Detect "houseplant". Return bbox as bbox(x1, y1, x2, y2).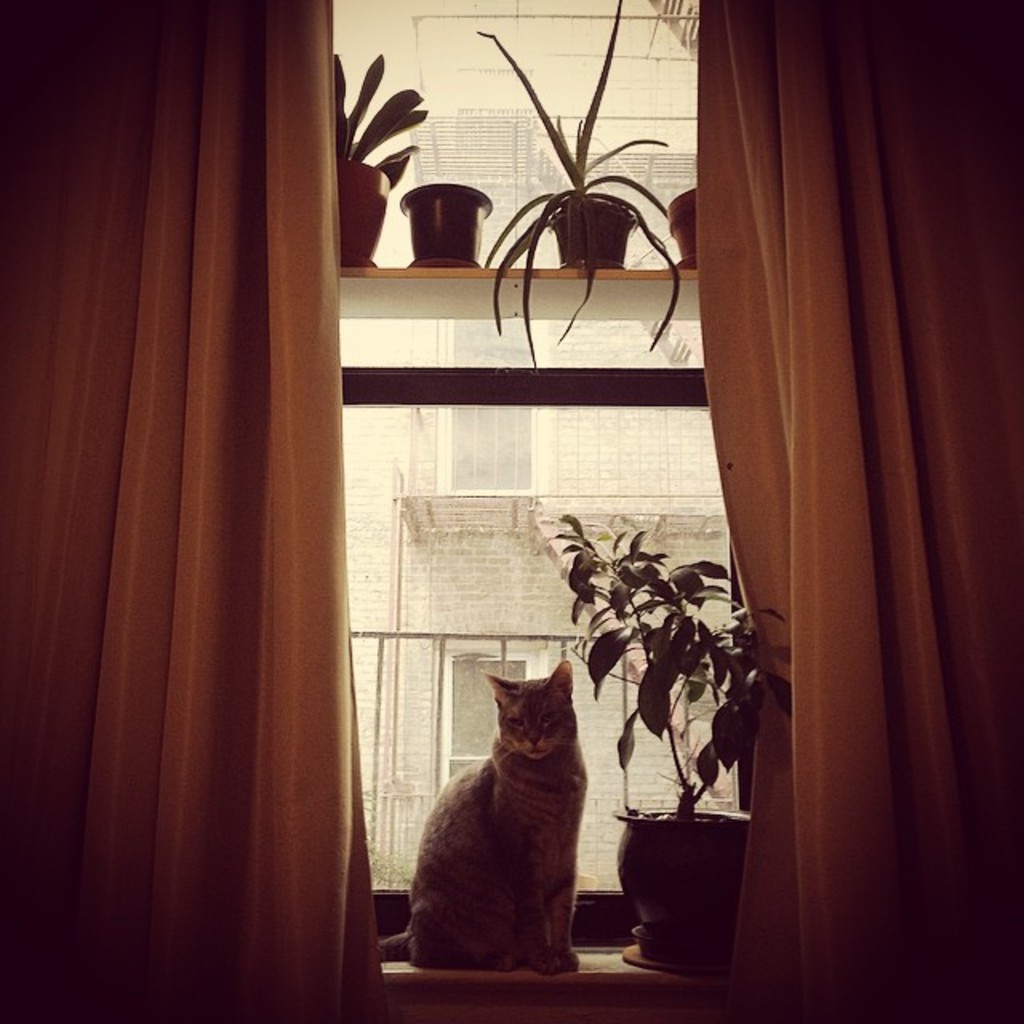
bbox(486, 3, 688, 365).
